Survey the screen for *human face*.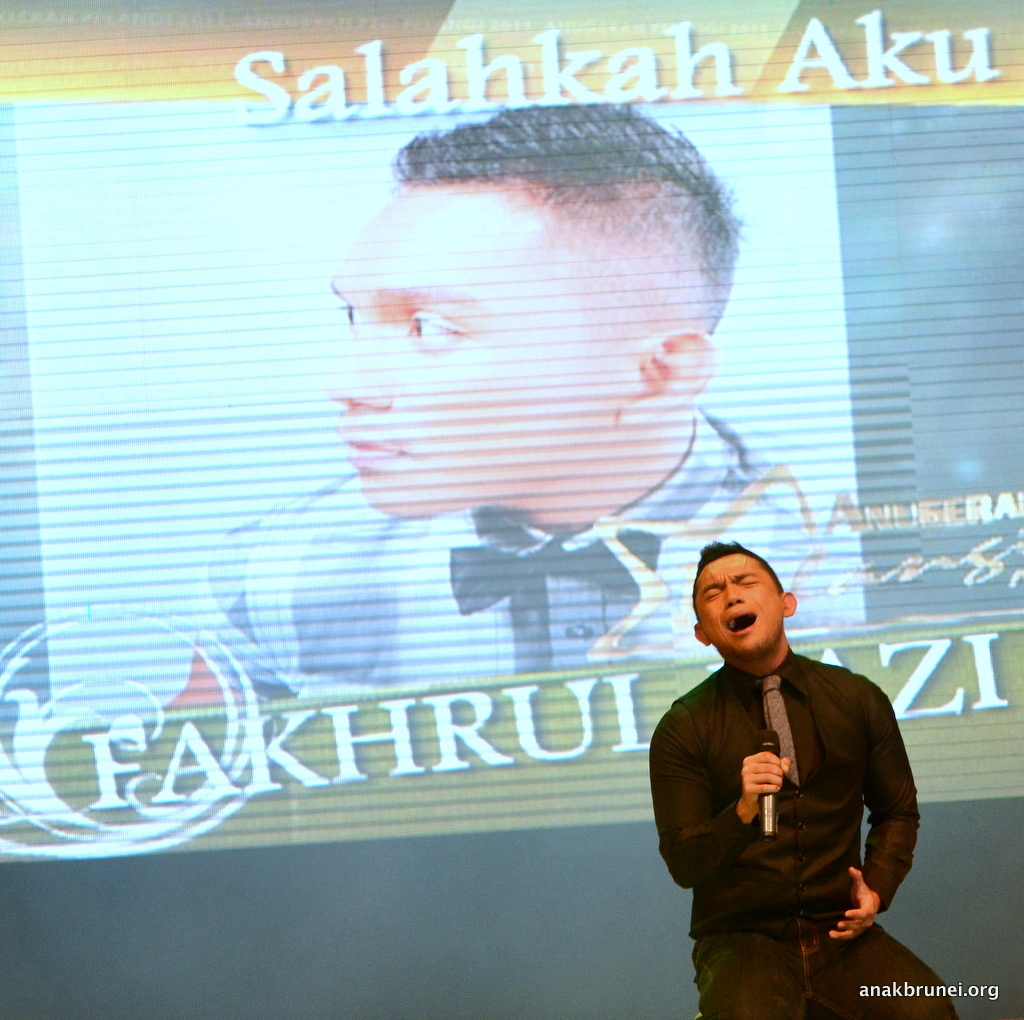
Survey found: [324,177,624,516].
